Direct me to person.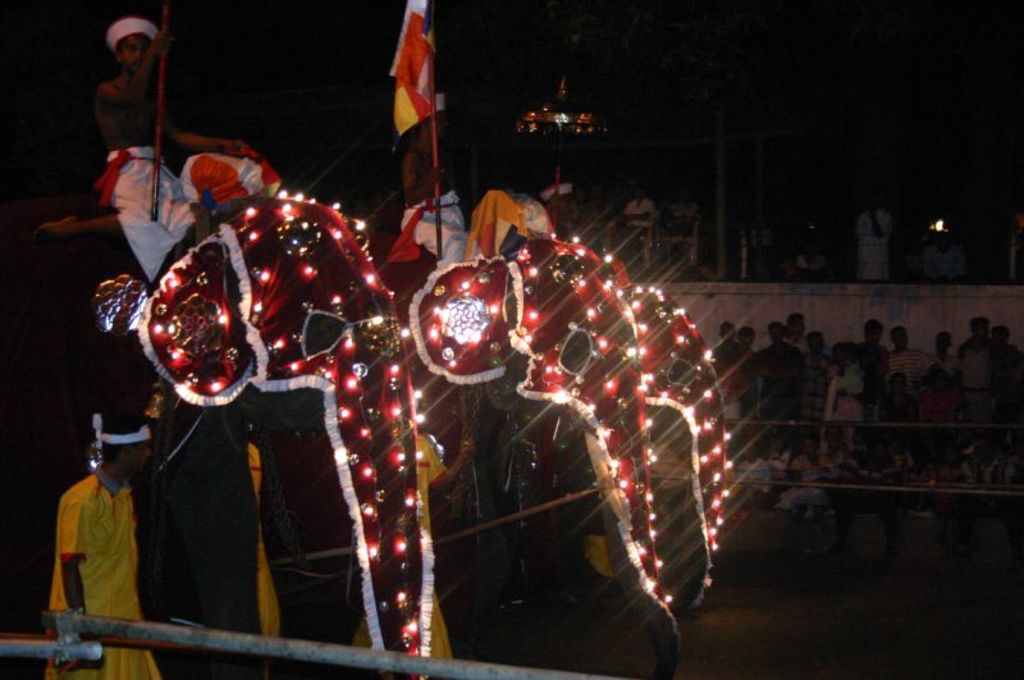
Direction: crop(99, 15, 250, 280).
